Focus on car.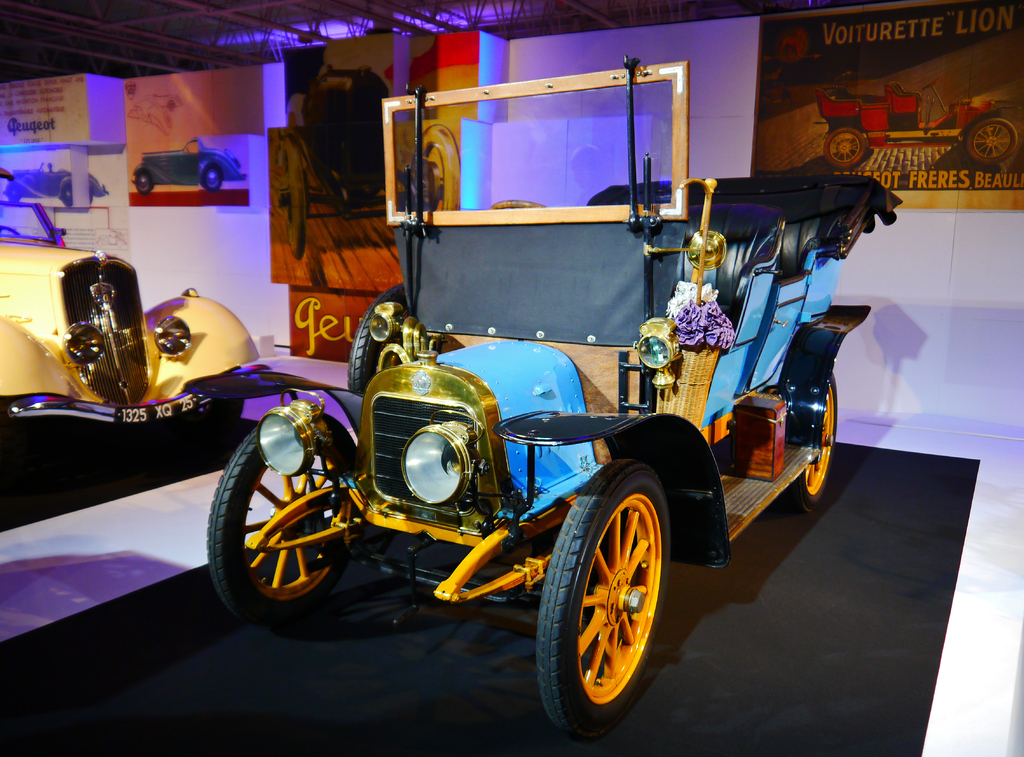
Focused at Rect(273, 64, 457, 255).
